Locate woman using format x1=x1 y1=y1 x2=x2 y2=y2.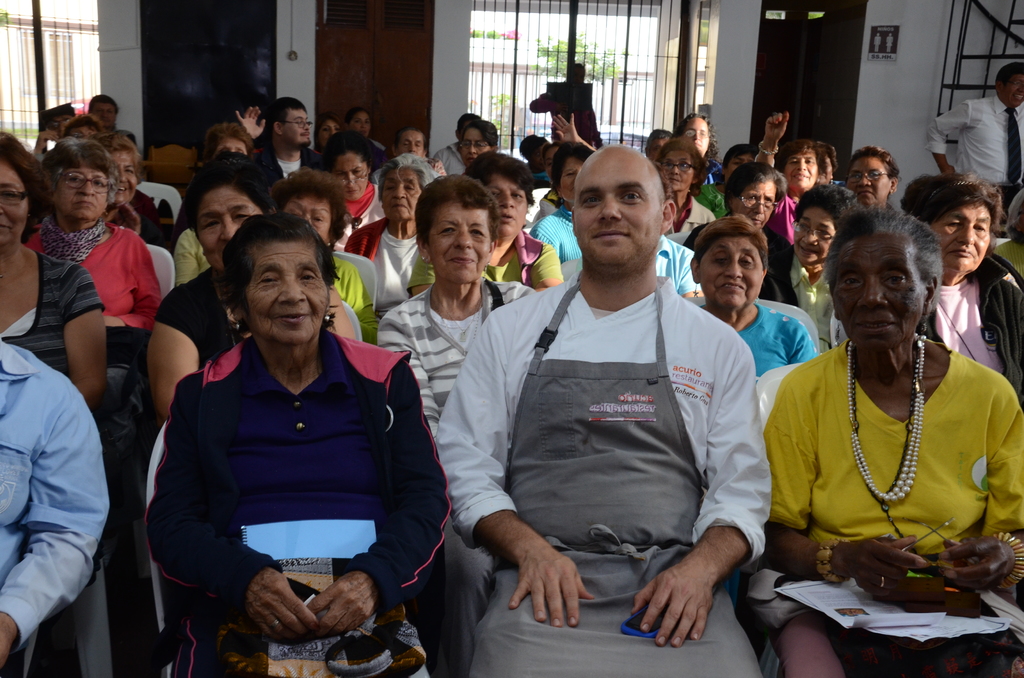
x1=531 y1=143 x2=599 y2=262.
